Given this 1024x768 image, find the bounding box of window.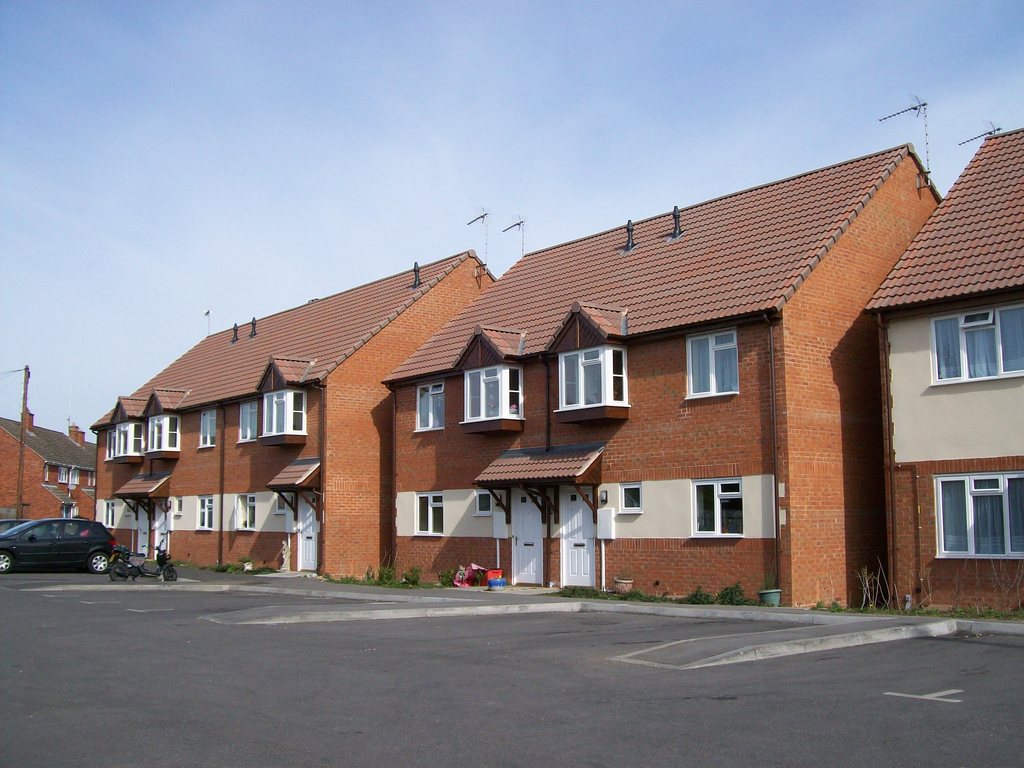
BBox(264, 388, 308, 436).
